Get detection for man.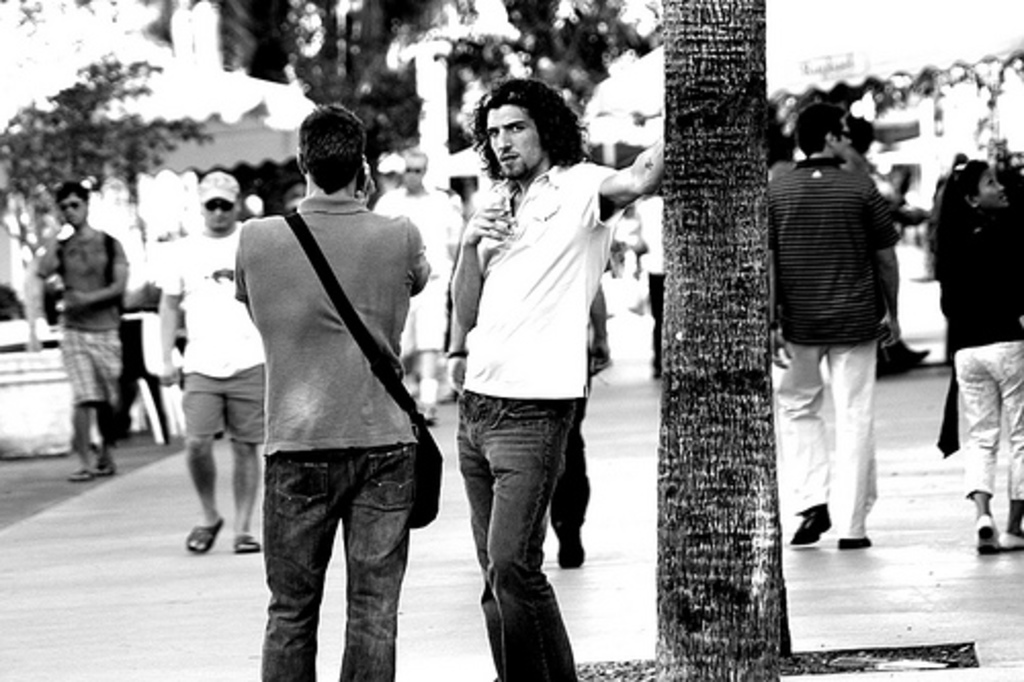
Detection: bbox(213, 102, 442, 681).
